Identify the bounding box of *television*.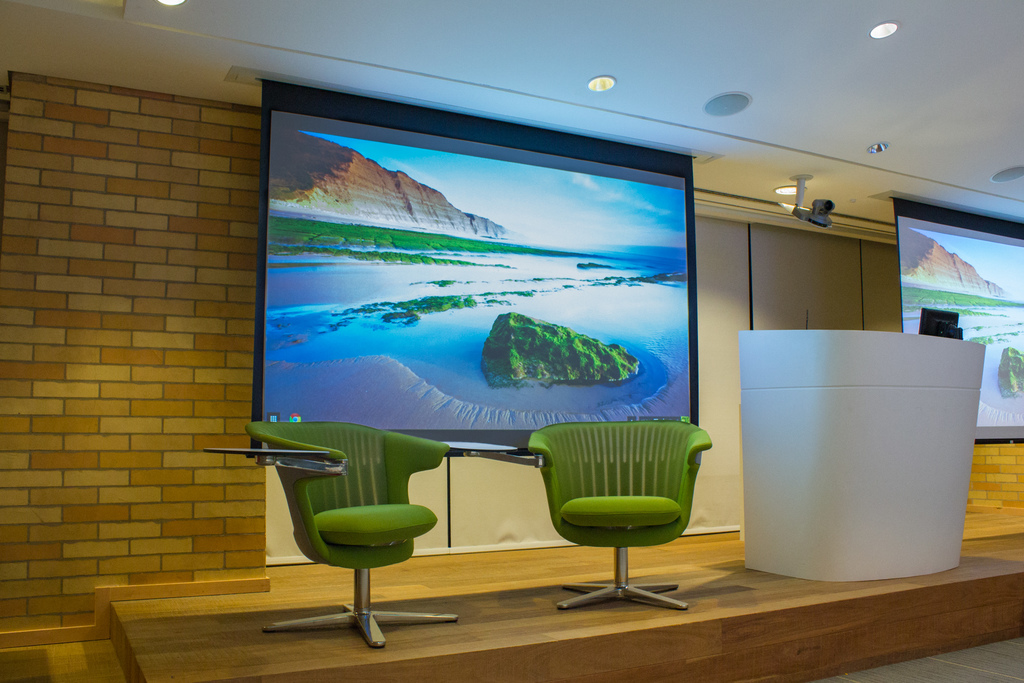
[244,76,701,456].
